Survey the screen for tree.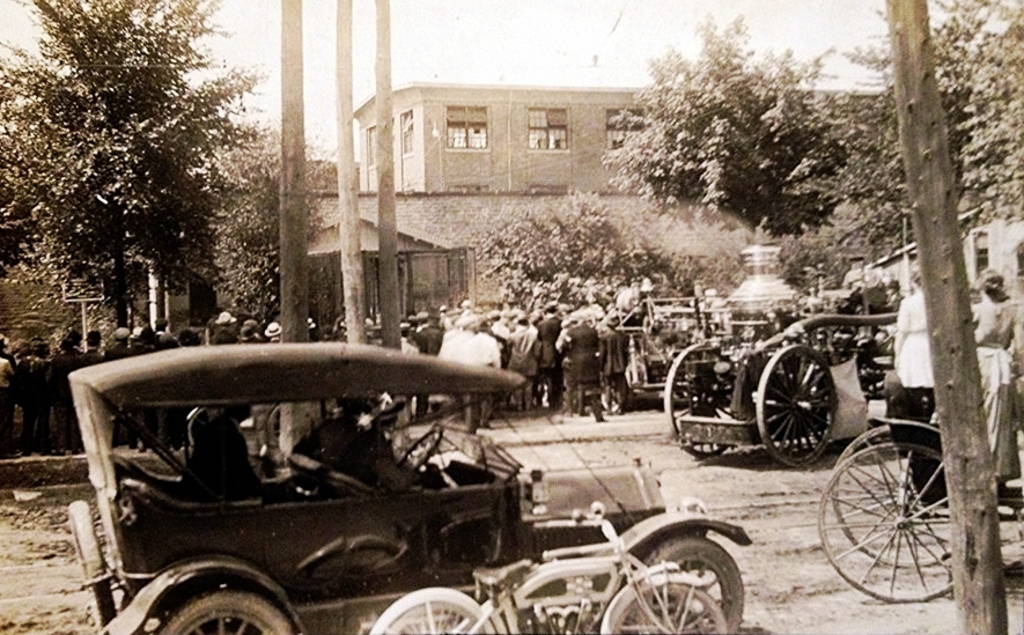
Survey found: 6/8/274/368.
